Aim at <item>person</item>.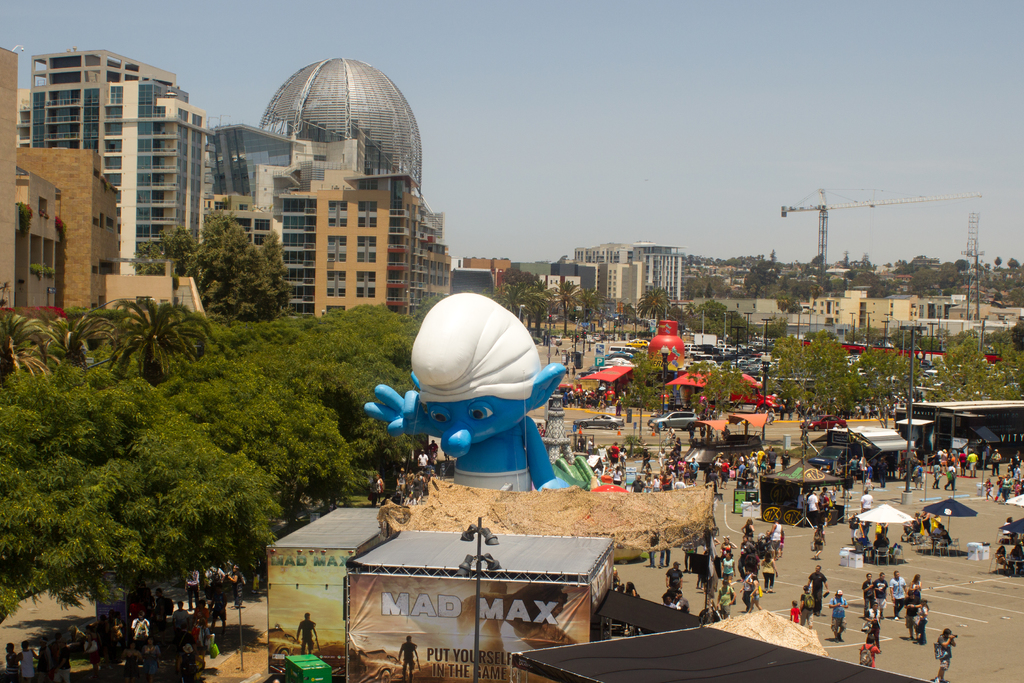
Aimed at [x1=982, y1=447, x2=999, y2=478].
